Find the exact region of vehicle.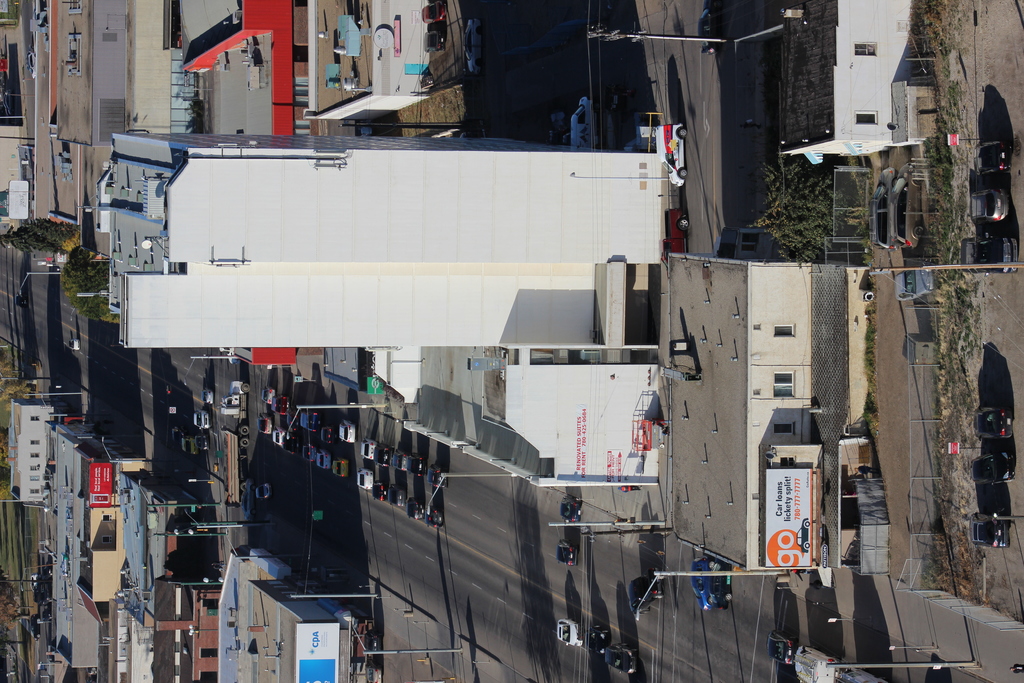
Exact region: bbox=[656, 122, 691, 186].
